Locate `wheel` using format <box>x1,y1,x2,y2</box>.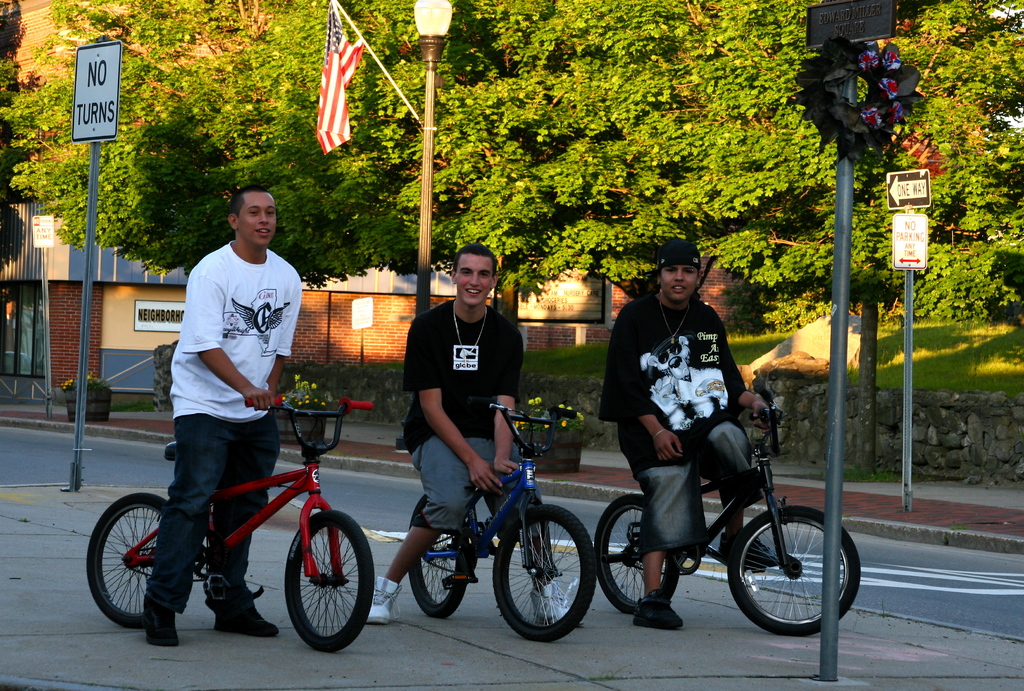
<box>594,492,682,615</box>.
